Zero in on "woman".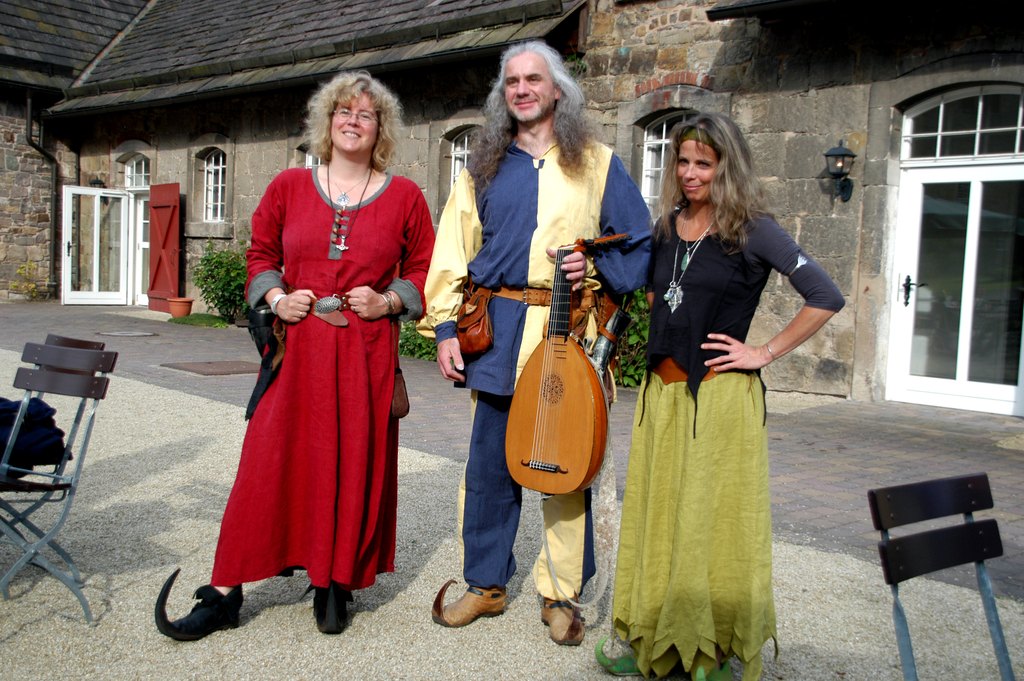
Zeroed in: 597 111 849 680.
